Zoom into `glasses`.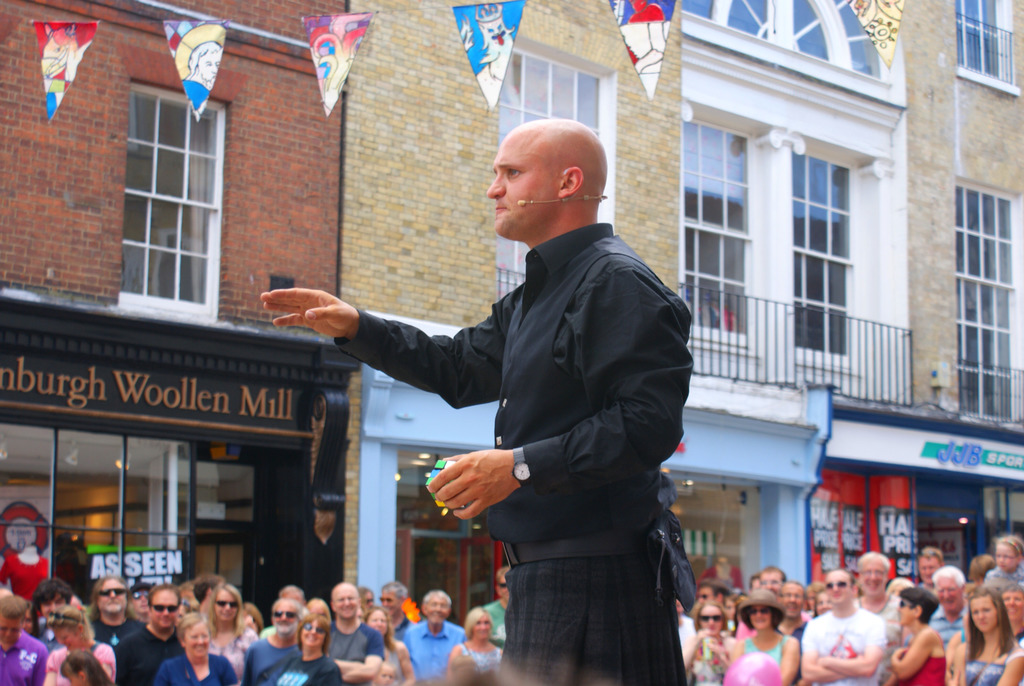
Zoom target: crop(821, 581, 847, 591).
